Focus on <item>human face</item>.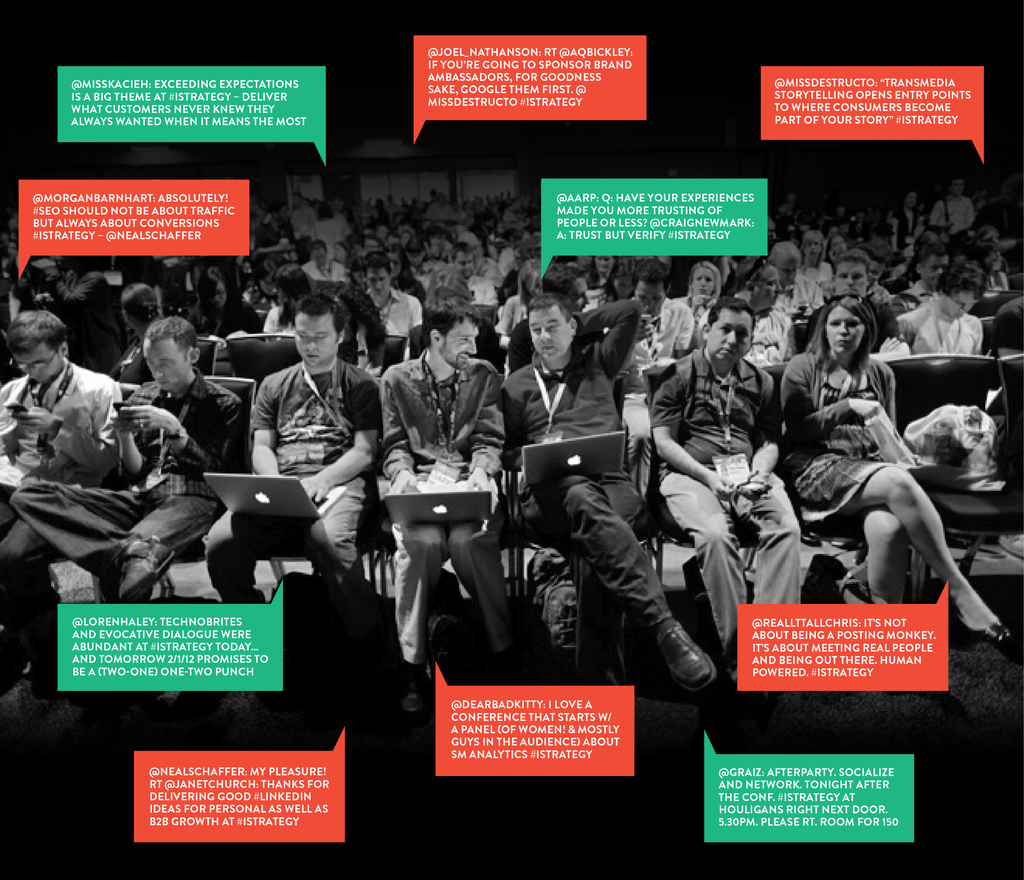
Focused at 982 228 999 248.
